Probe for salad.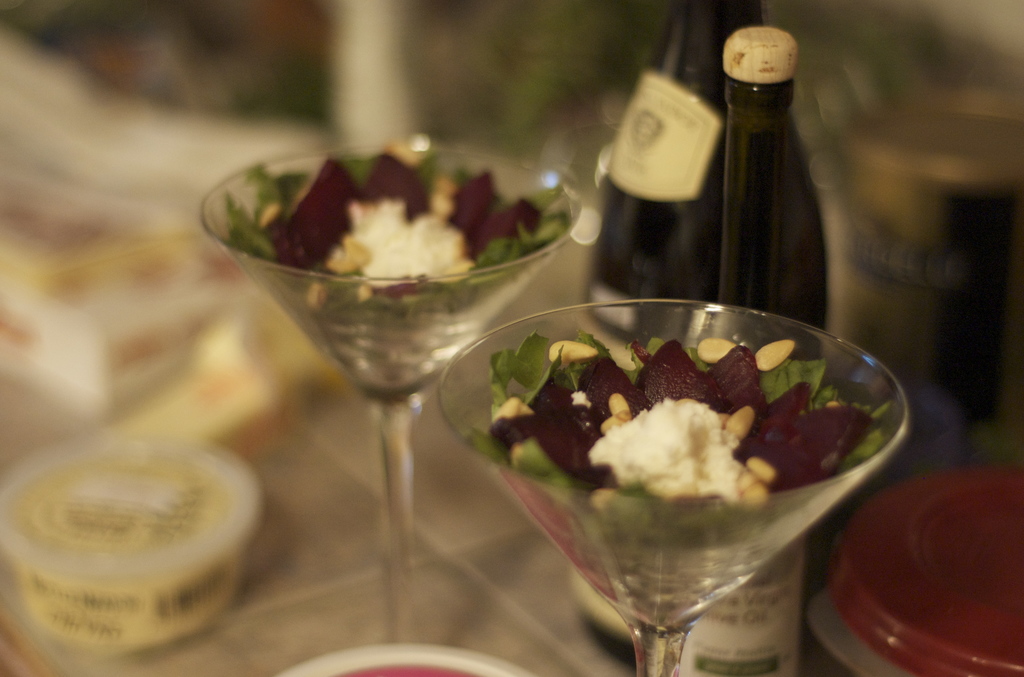
Probe result: [left=472, top=316, right=886, bottom=558].
